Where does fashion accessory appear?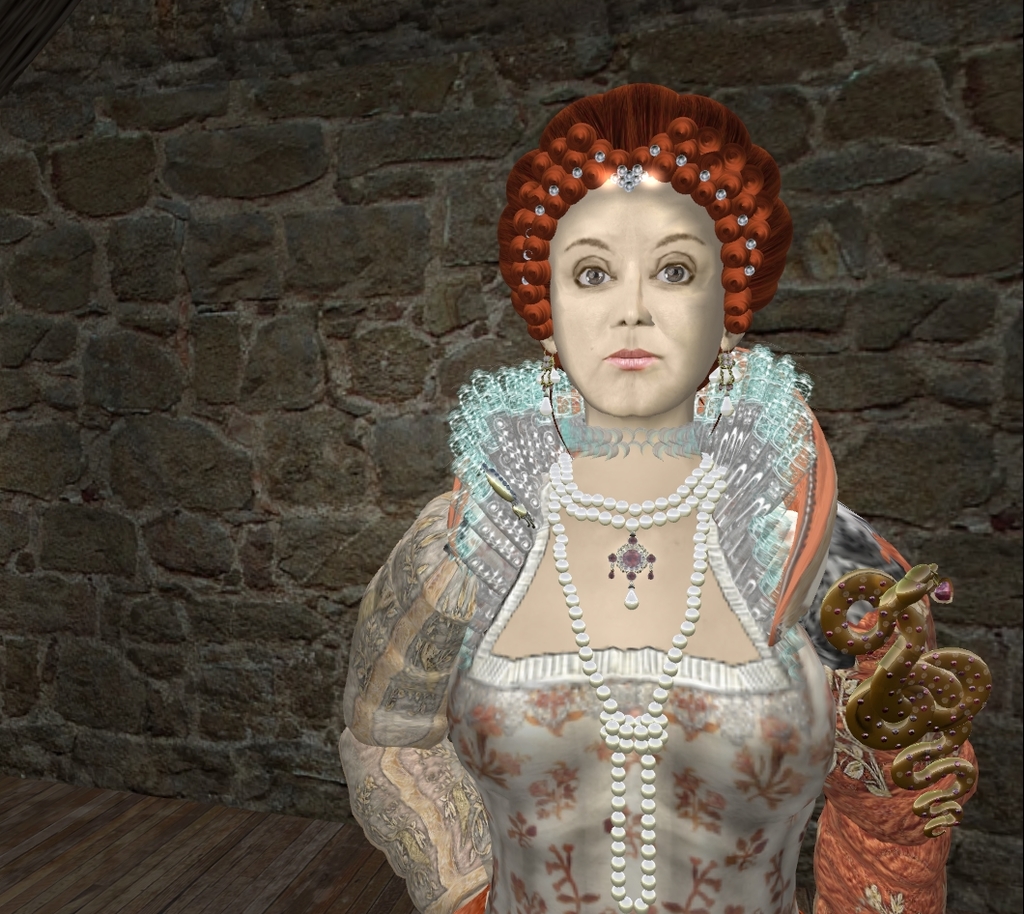
Appears at l=696, t=164, r=713, b=181.
